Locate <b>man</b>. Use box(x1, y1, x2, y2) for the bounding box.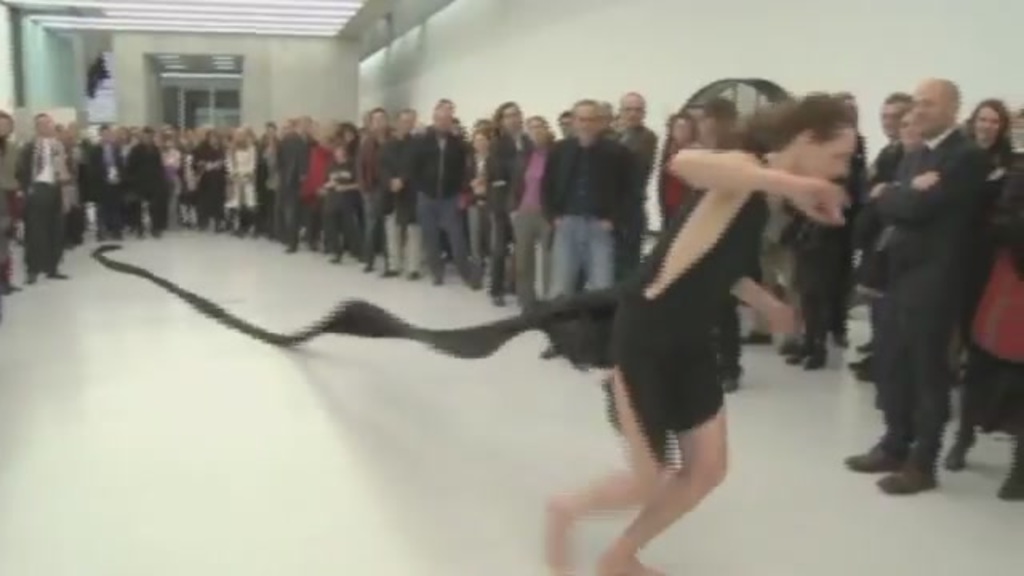
box(414, 93, 474, 299).
